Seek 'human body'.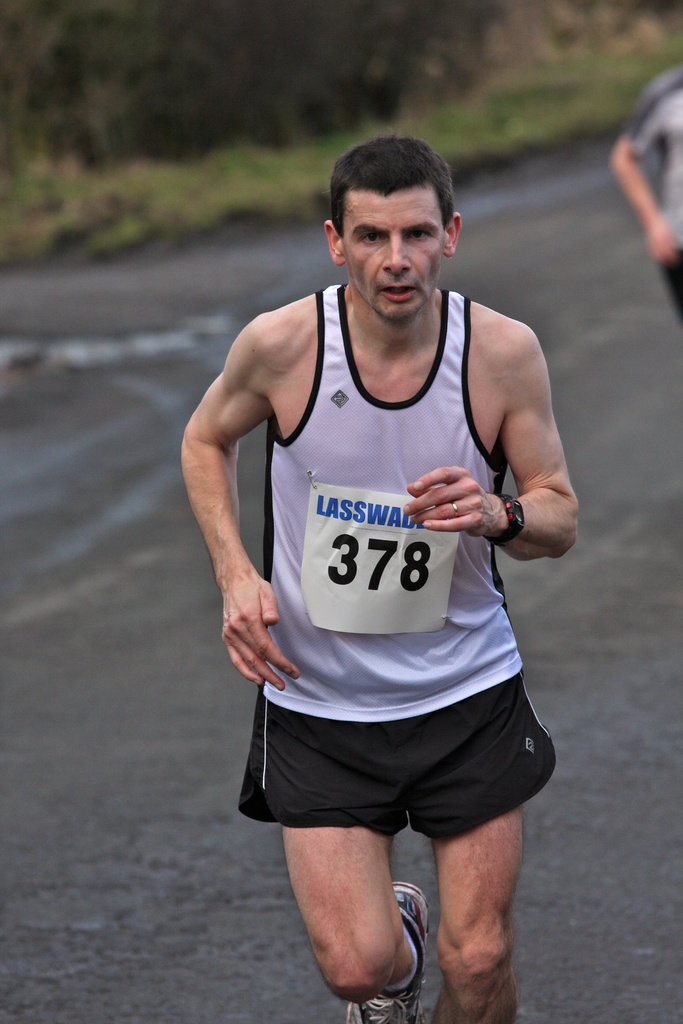
604:58:682:322.
